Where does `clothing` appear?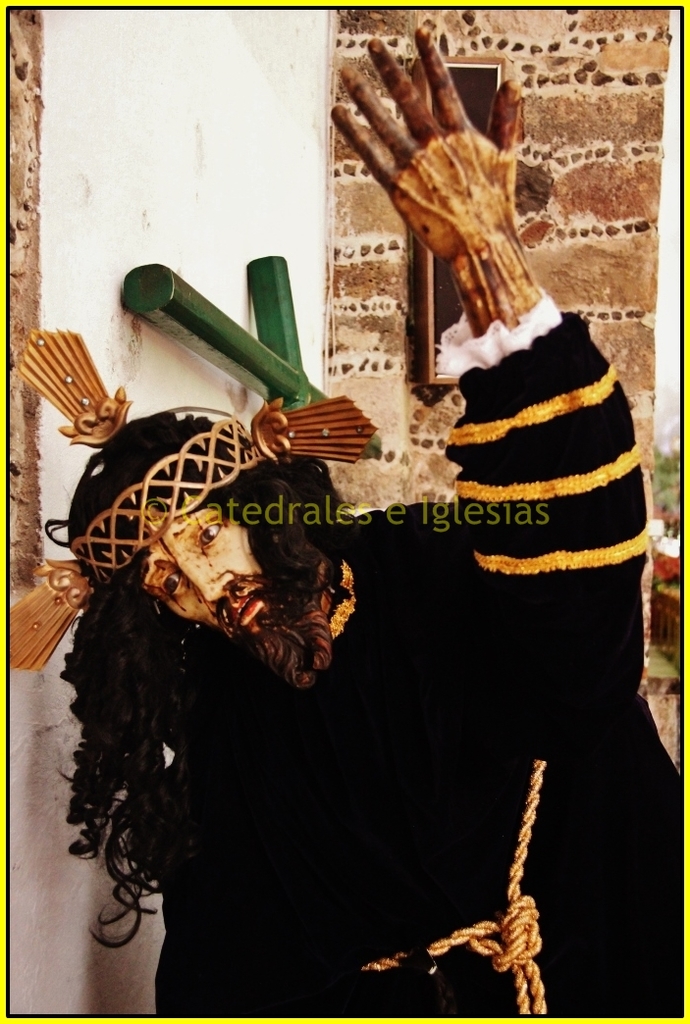
Appears at box=[153, 286, 689, 1023].
